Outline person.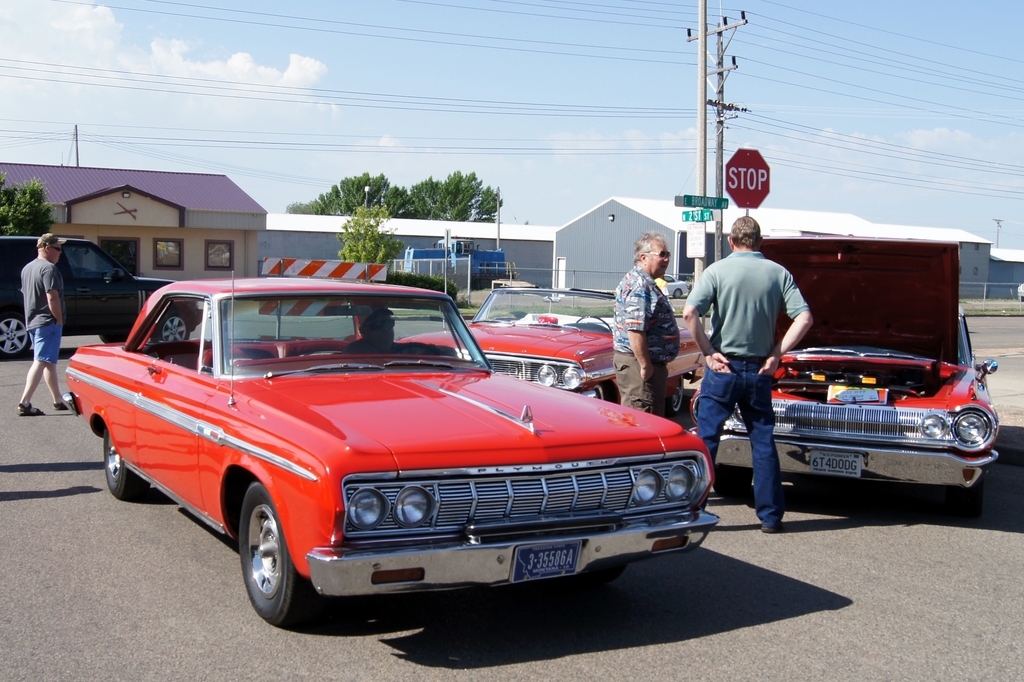
Outline: [340,304,436,355].
